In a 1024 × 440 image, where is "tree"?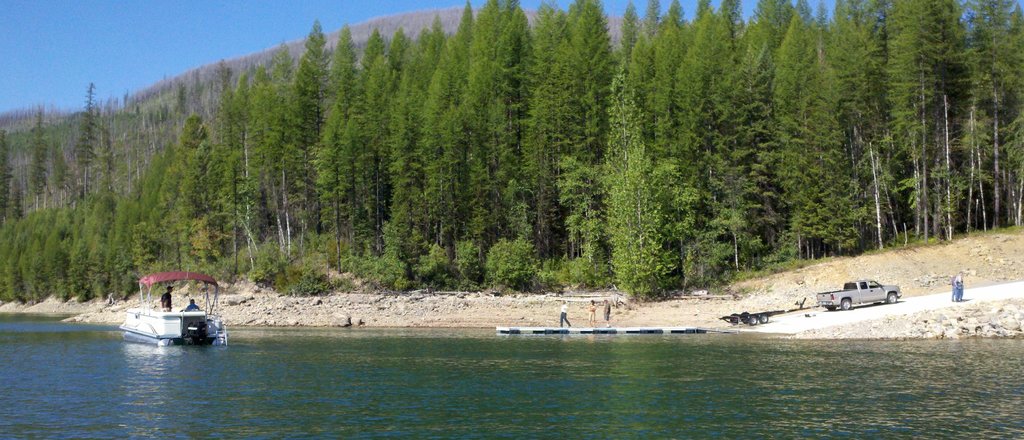
{"x1": 30, "y1": 109, "x2": 56, "y2": 216}.
